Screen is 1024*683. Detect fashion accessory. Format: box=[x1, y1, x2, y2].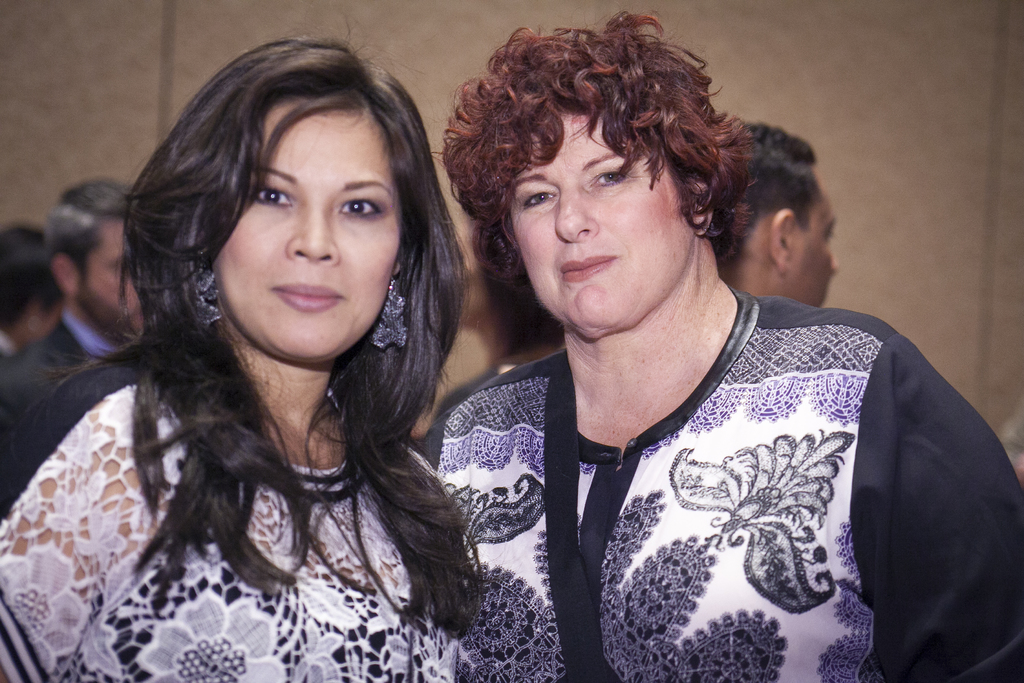
box=[366, 270, 410, 352].
